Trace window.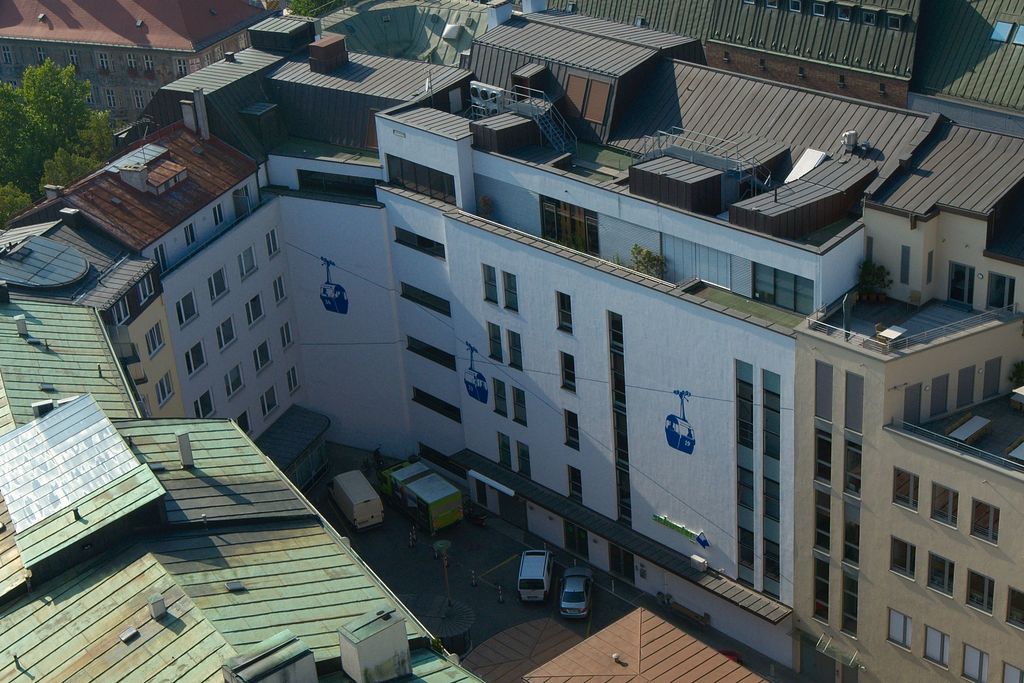
Traced to <box>180,339,212,381</box>.
